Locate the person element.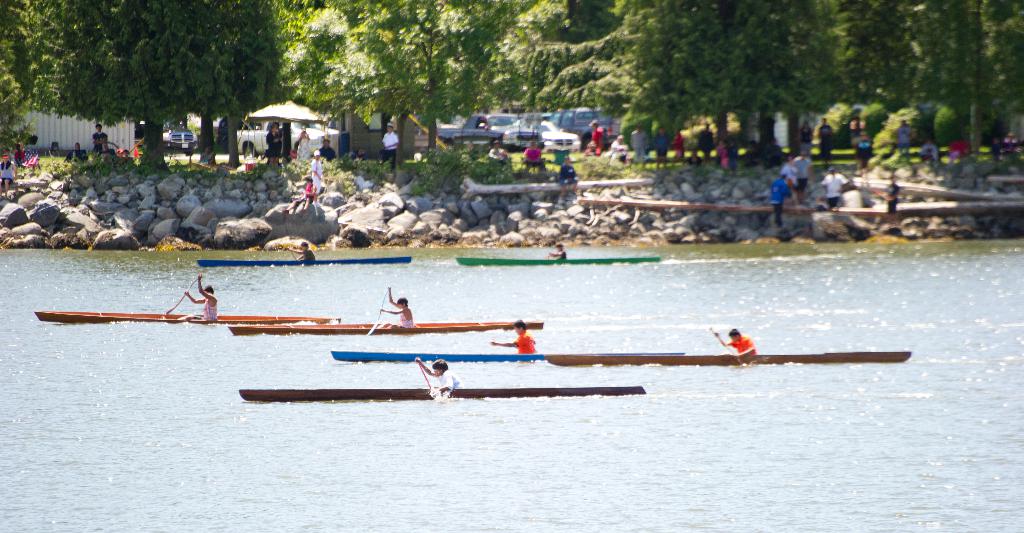
Element bbox: <box>699,125,717,166</box>.
